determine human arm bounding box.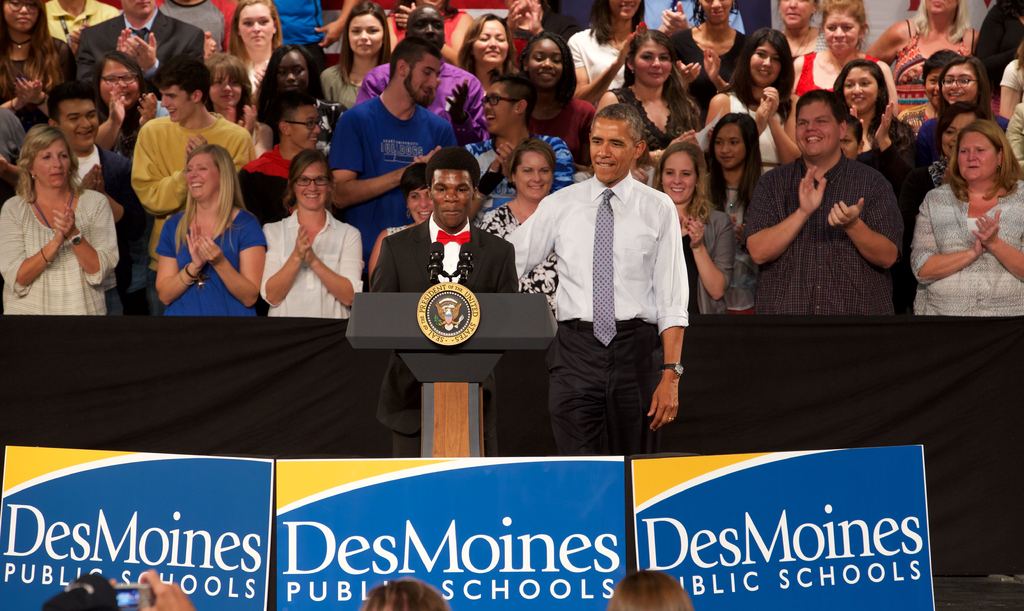
Determined: BBox(122, 32, 206, 82).
